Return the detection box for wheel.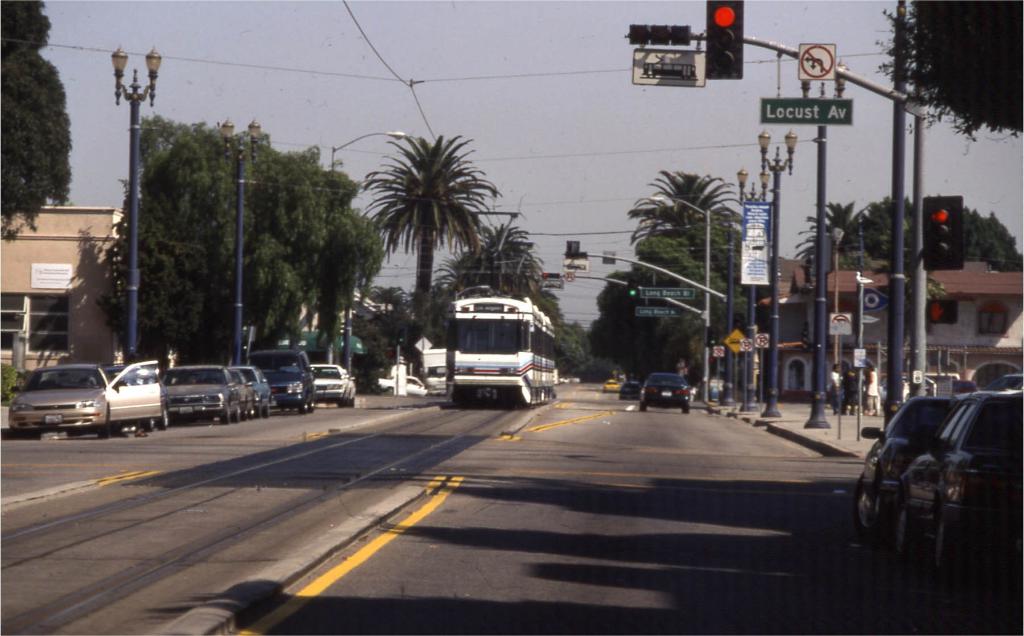
[264,398,265,416].
